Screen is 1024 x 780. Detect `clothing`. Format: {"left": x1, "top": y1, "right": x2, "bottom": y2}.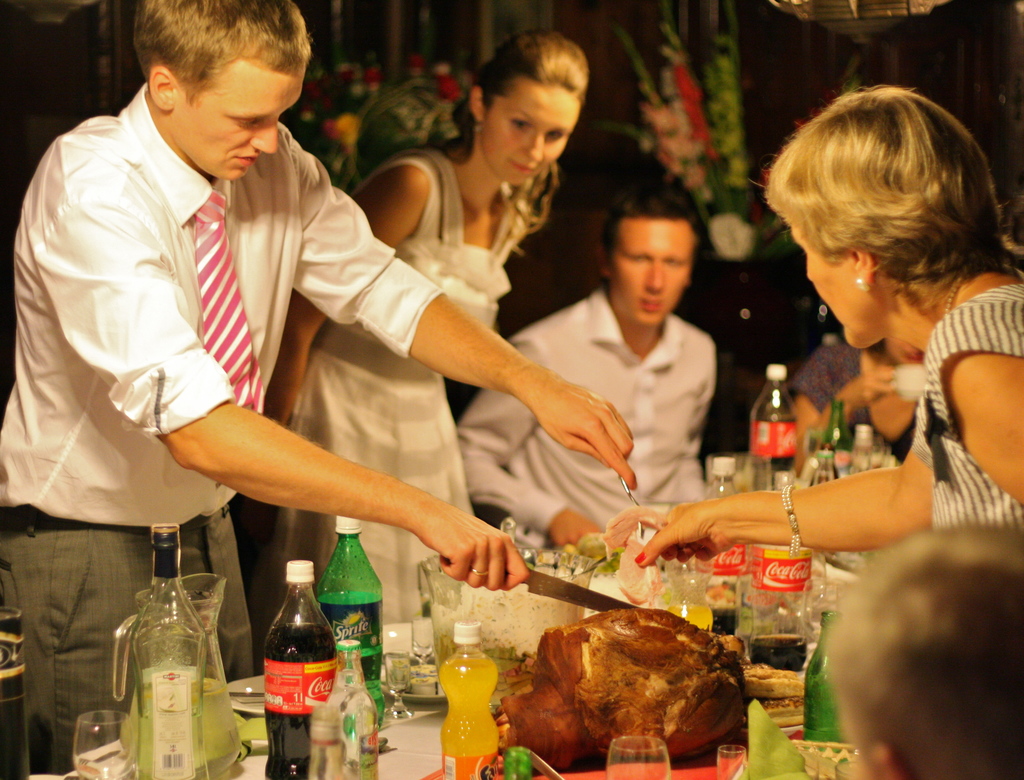
{"left": 467, "top": 271, "right": 745, "bottom": 545}.
